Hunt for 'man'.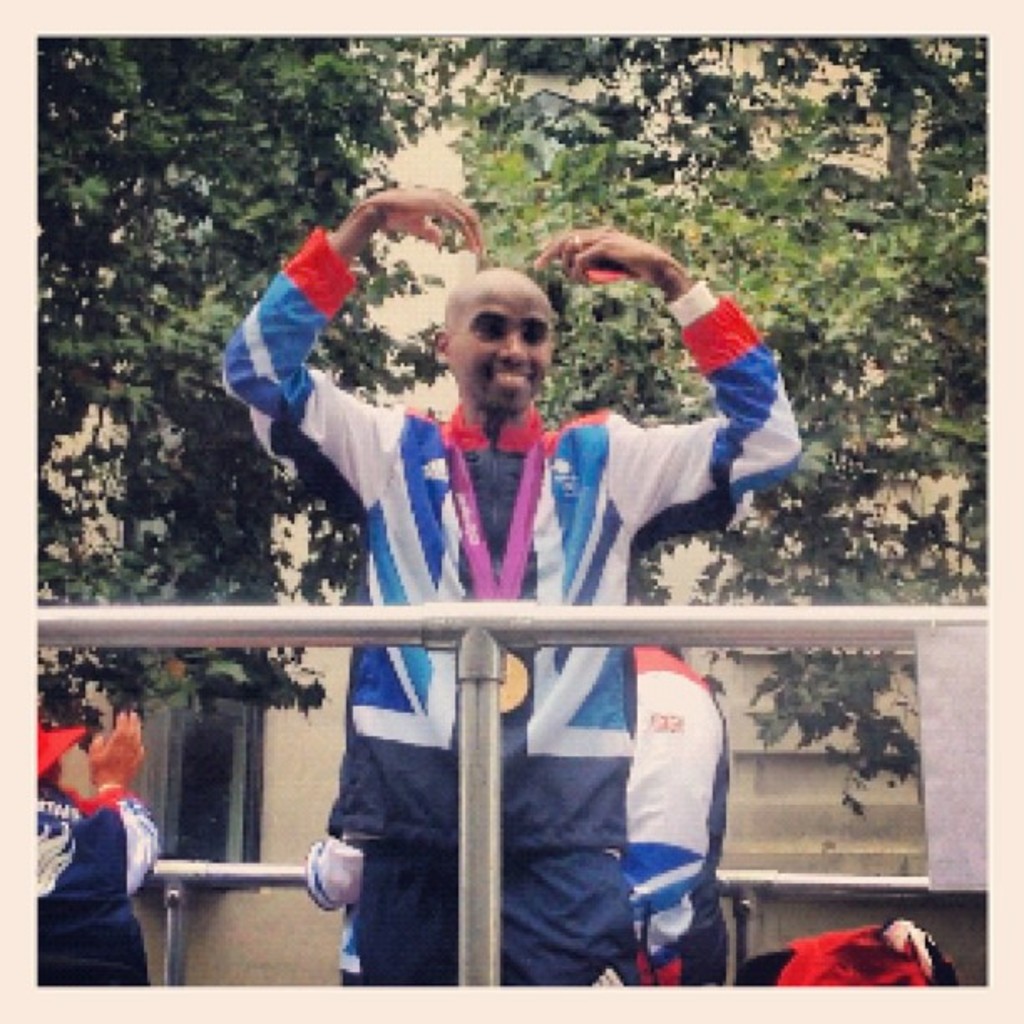
Hunted down at (224,186,803,986).
